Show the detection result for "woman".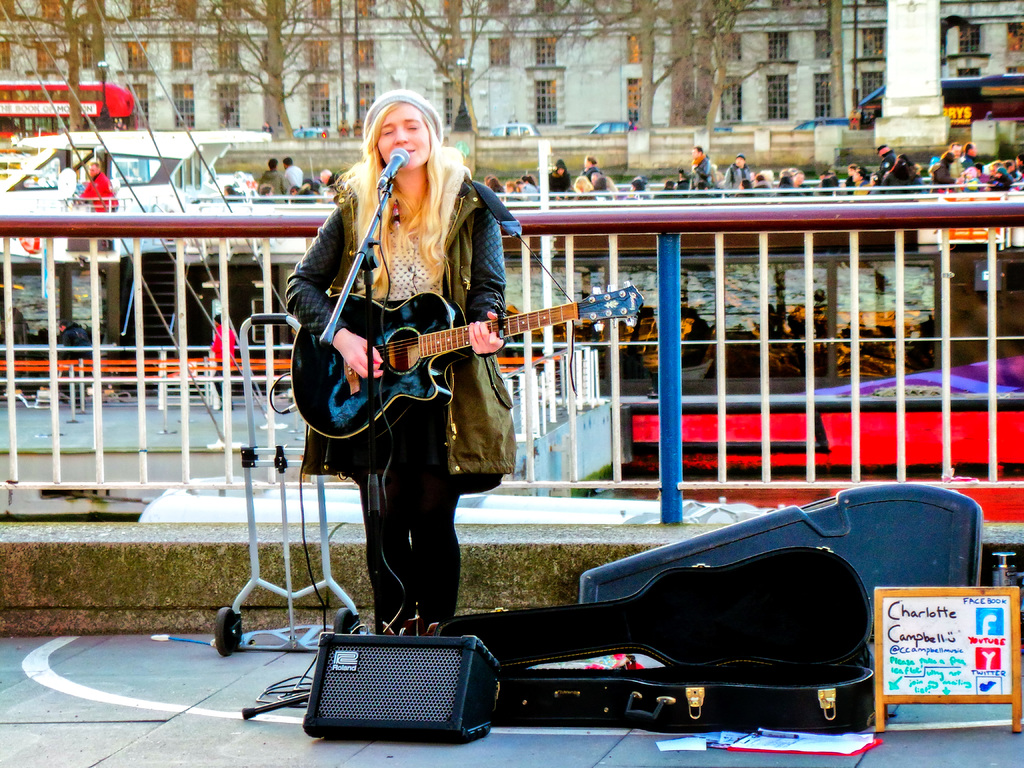
crop(280, 91, 506, 628).
